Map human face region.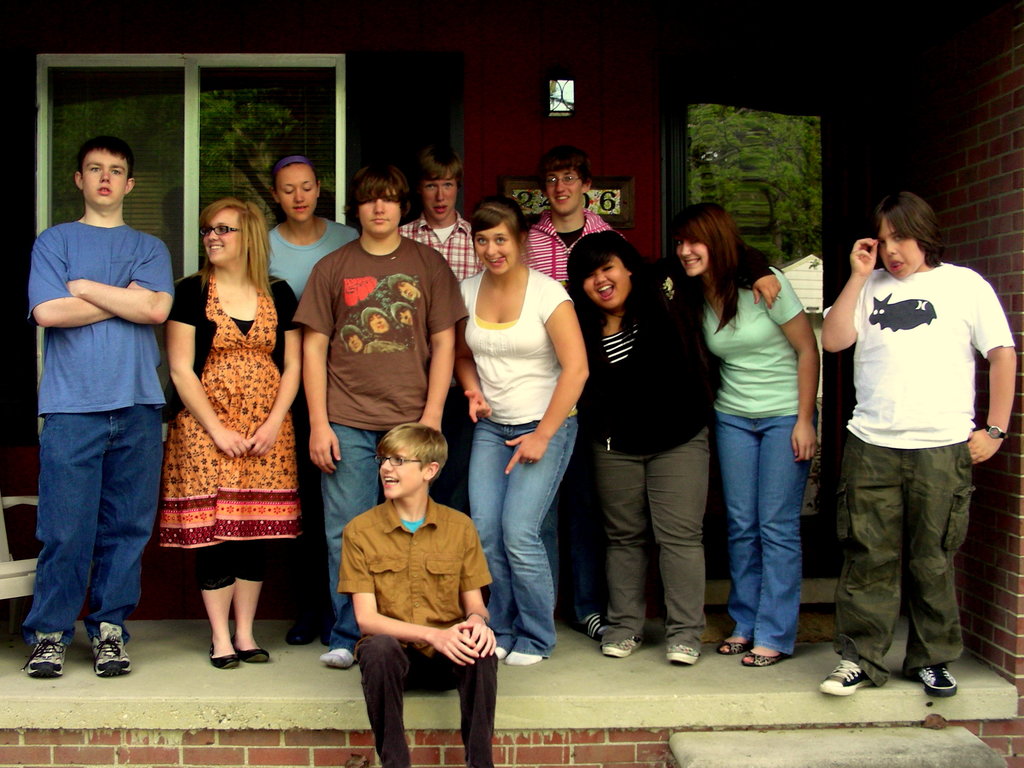
Mapped to bbox=[476, 218, 509, 273].
